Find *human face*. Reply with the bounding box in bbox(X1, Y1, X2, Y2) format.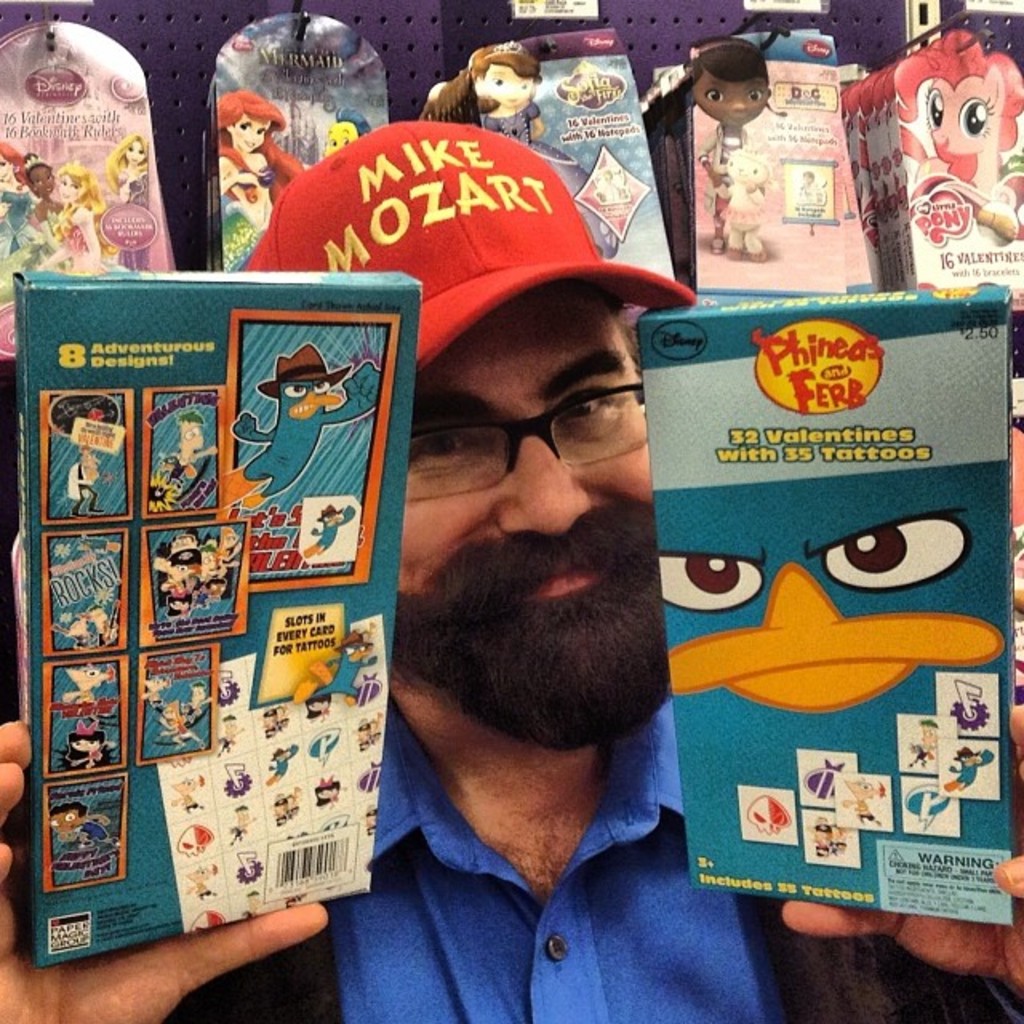
bbox(34, 173, 53, 194).
